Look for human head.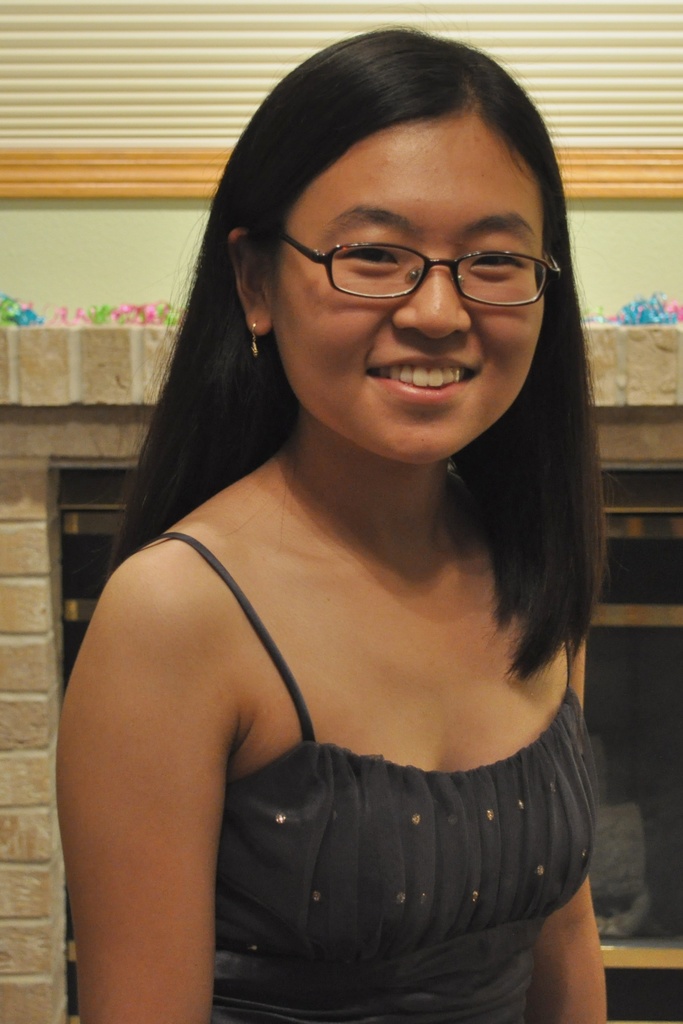
Found: (202, 30, 584, 416).
